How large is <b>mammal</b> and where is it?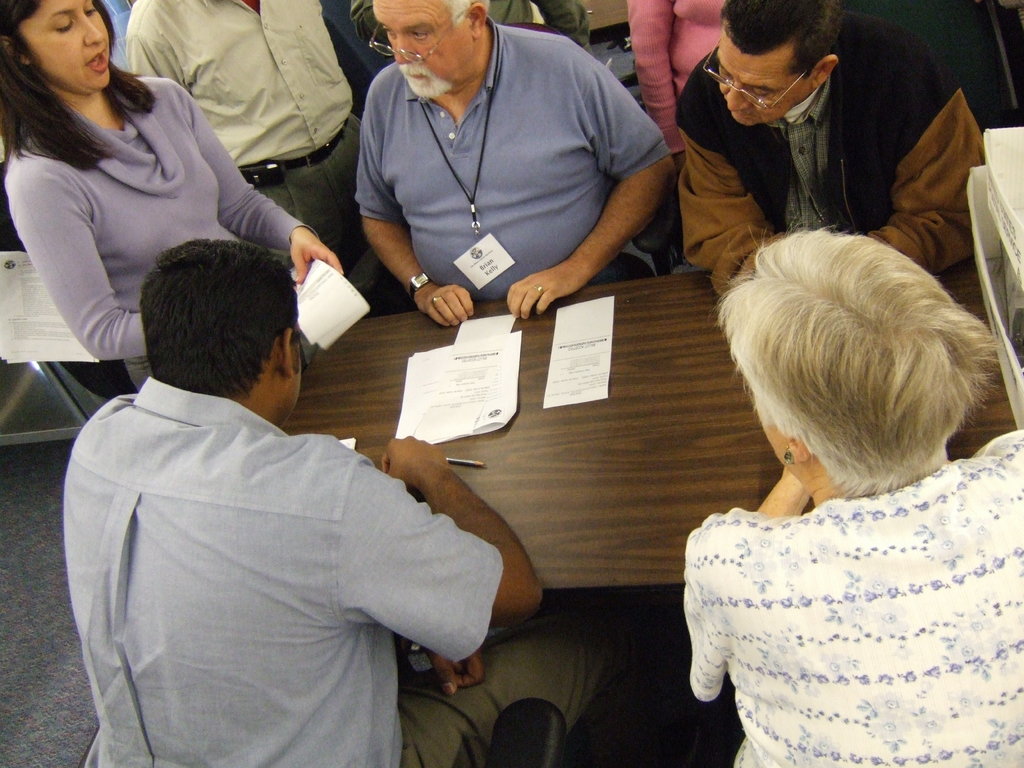
Bounding box: locate(618, 0, 721, 191).
